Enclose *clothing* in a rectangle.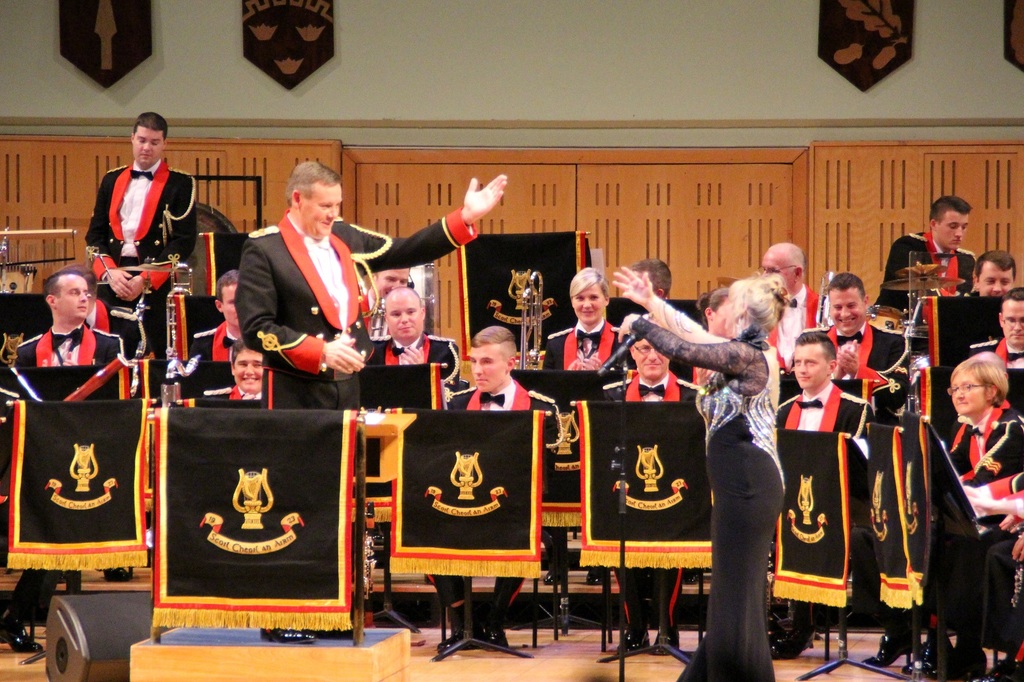
[left=26, top=292, right=102, bottom=401].
